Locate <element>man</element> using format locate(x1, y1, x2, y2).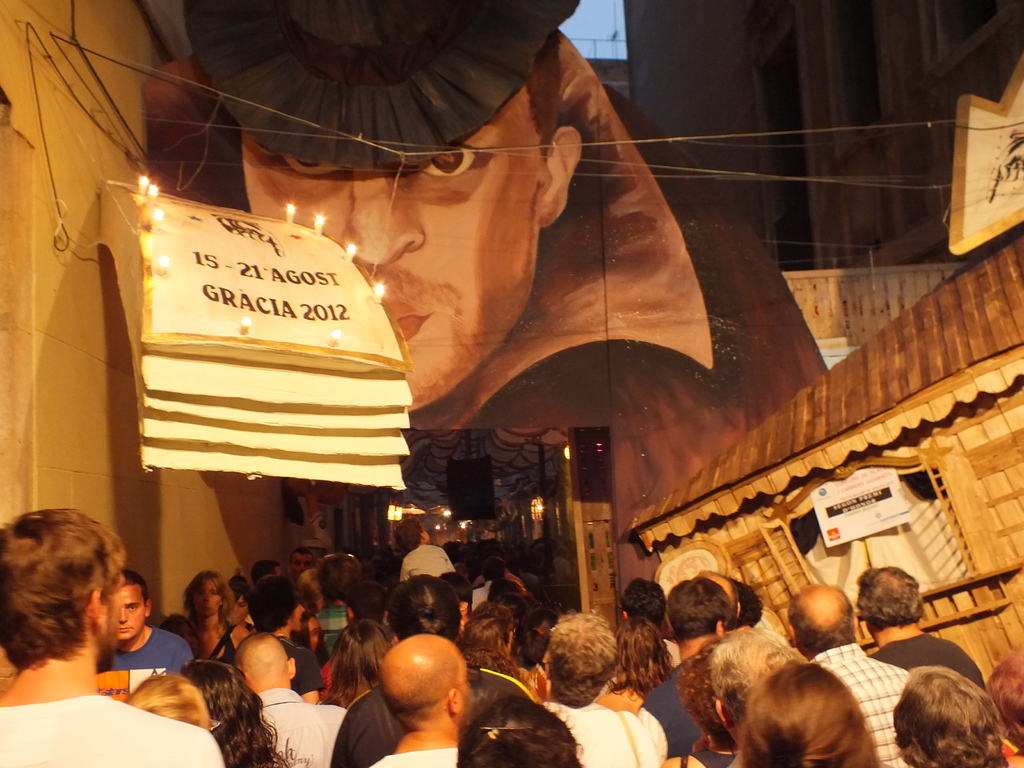
locate(442, 566, 472, 634).
